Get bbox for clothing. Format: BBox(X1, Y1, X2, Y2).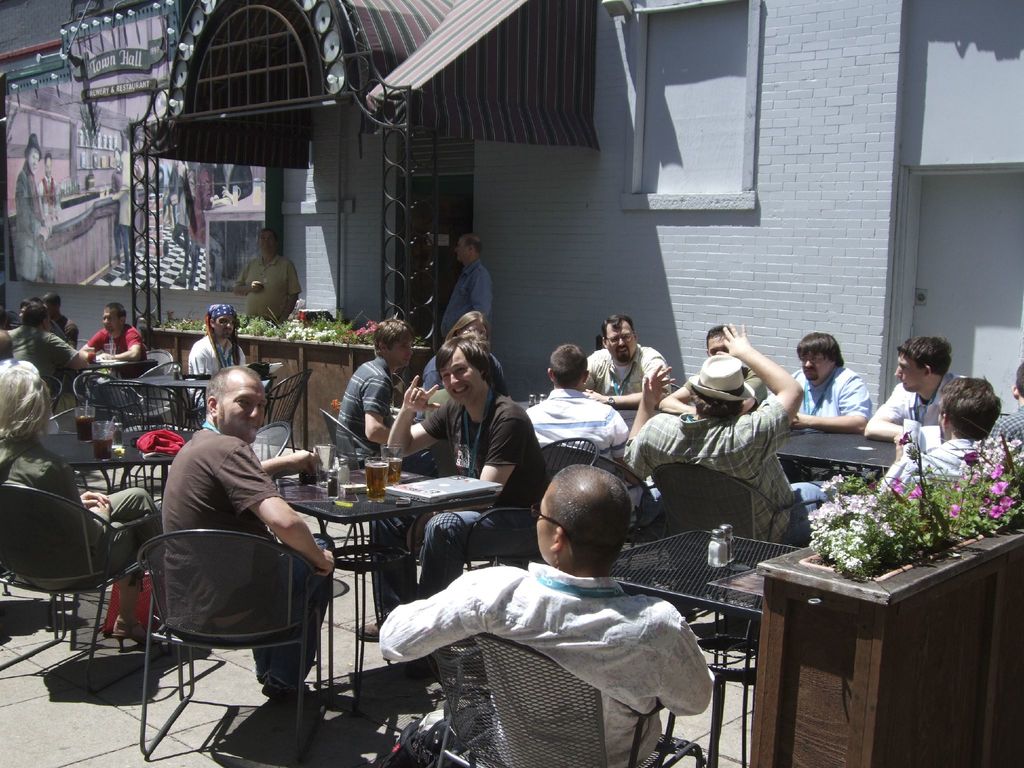
BBox(625, 413, 797, 540).
